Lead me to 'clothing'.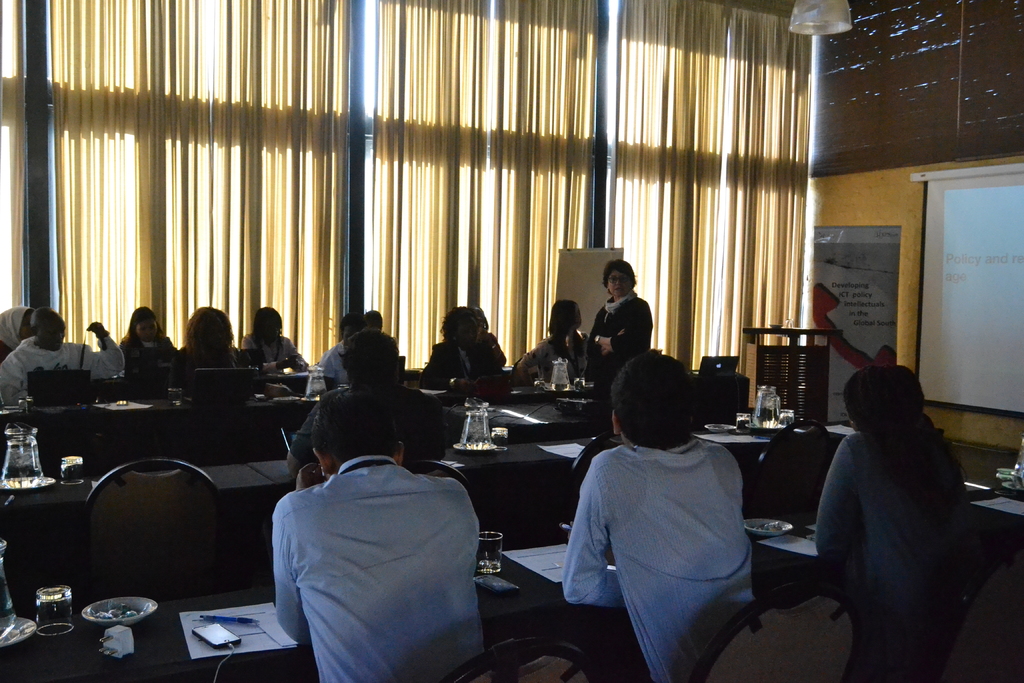
Lead to select_region(537, 431, 777, 675).
